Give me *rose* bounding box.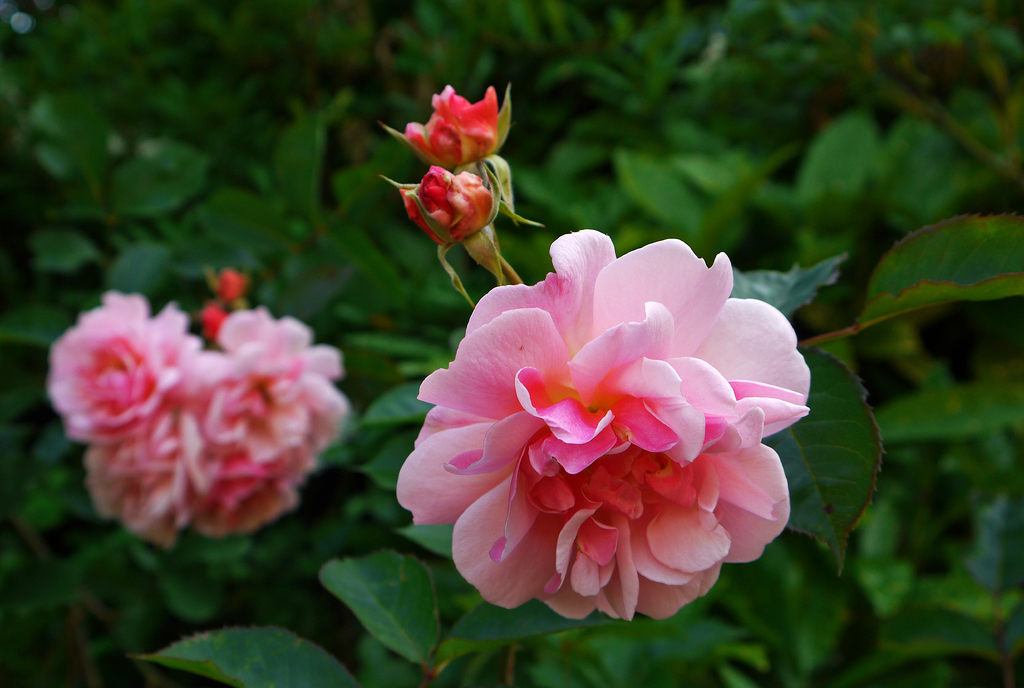
[173,413,316,540].
